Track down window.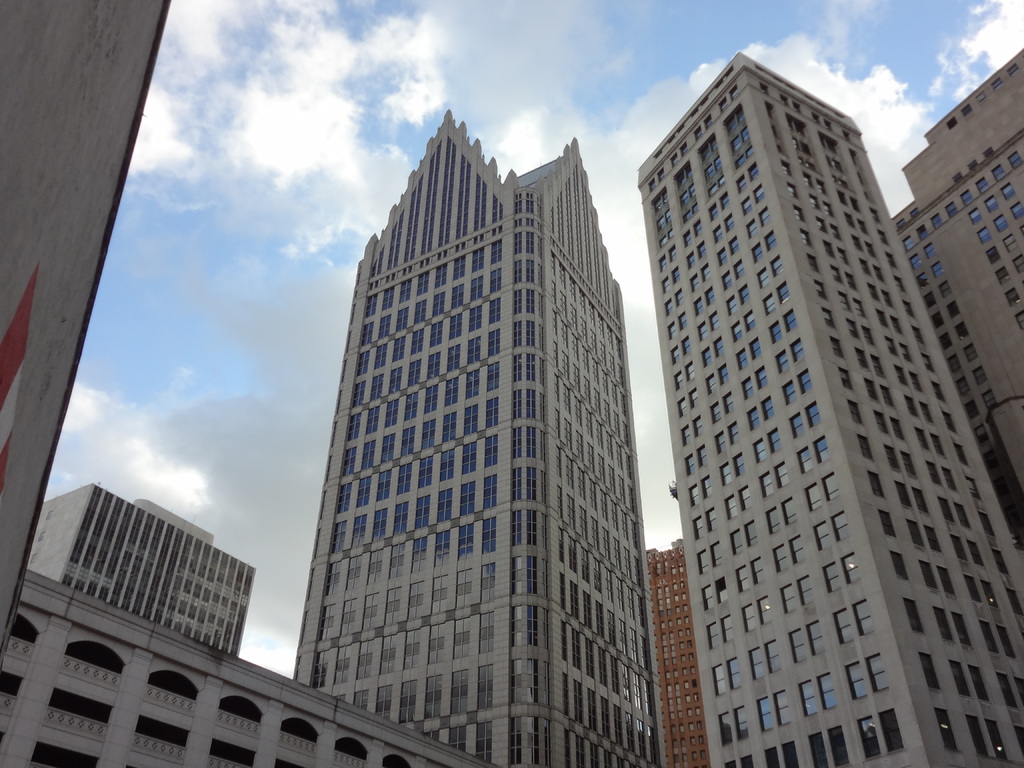
Tracked to 810, 193, 821, 214.
